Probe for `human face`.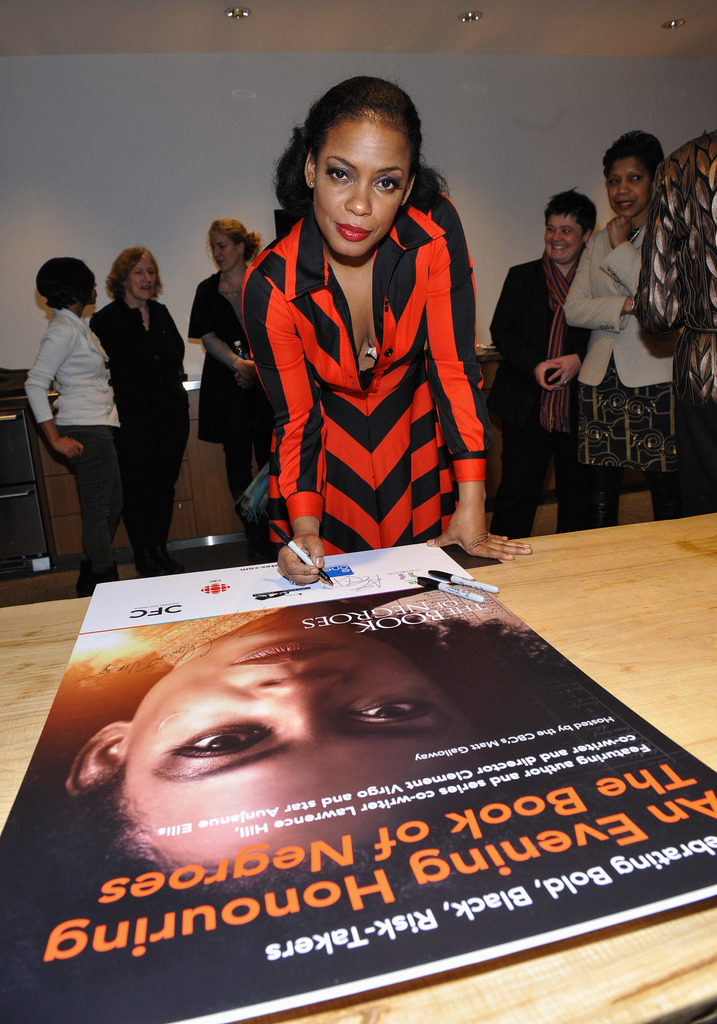
Probe result: 131:250:157:296.
